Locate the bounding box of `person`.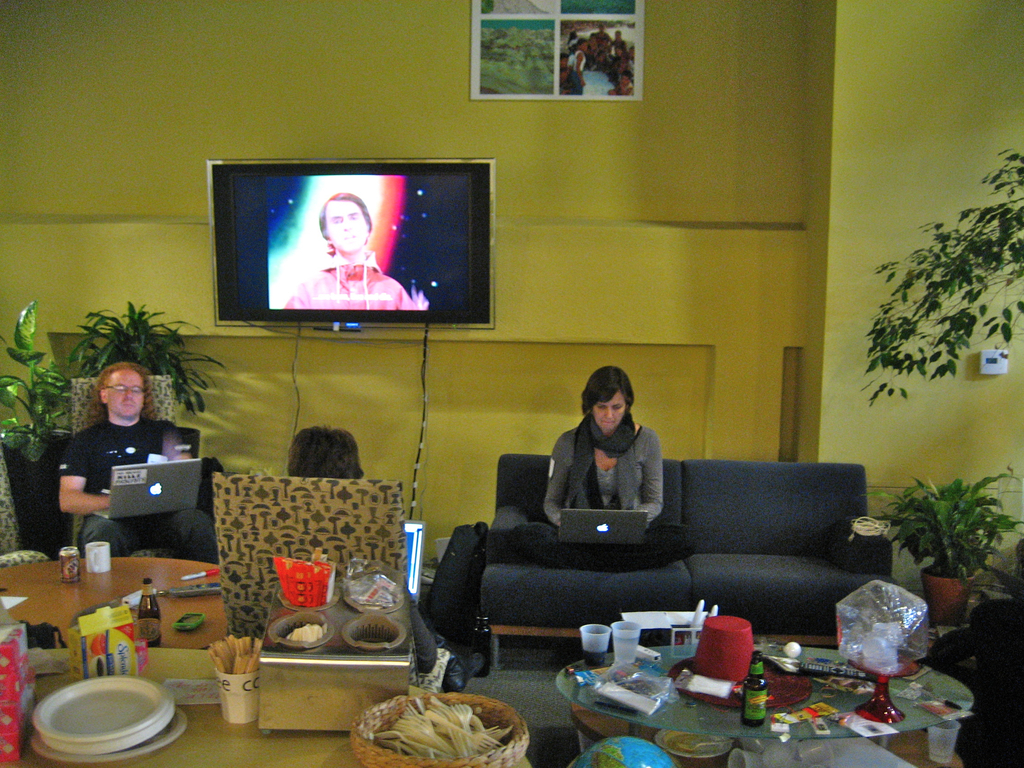
Bounding box: <region>283, 190, 420, 315</region>.
